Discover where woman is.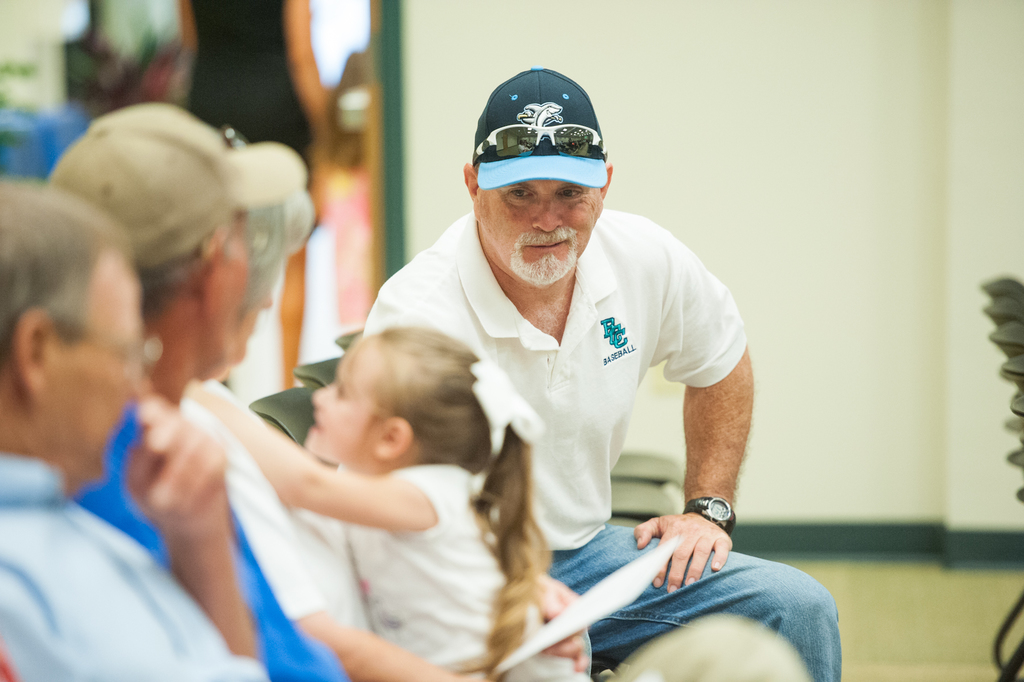
Discovered at bbox(155, 101, 589, 681).
